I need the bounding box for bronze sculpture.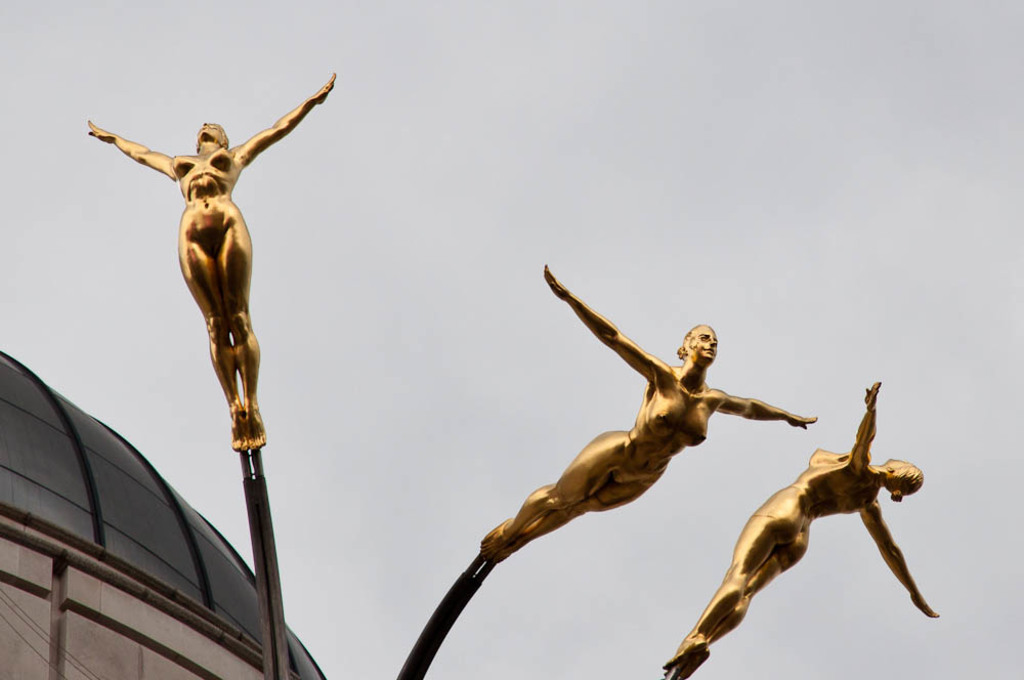
Here it is: 662,383,941,679.
